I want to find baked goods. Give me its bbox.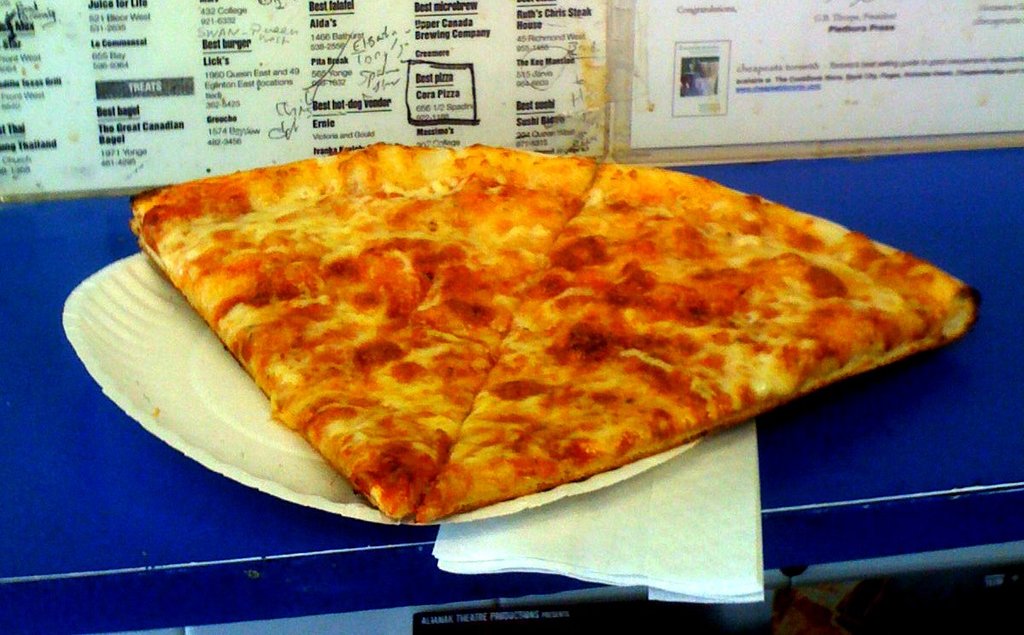
BBox(417, 161, 975, 520).
